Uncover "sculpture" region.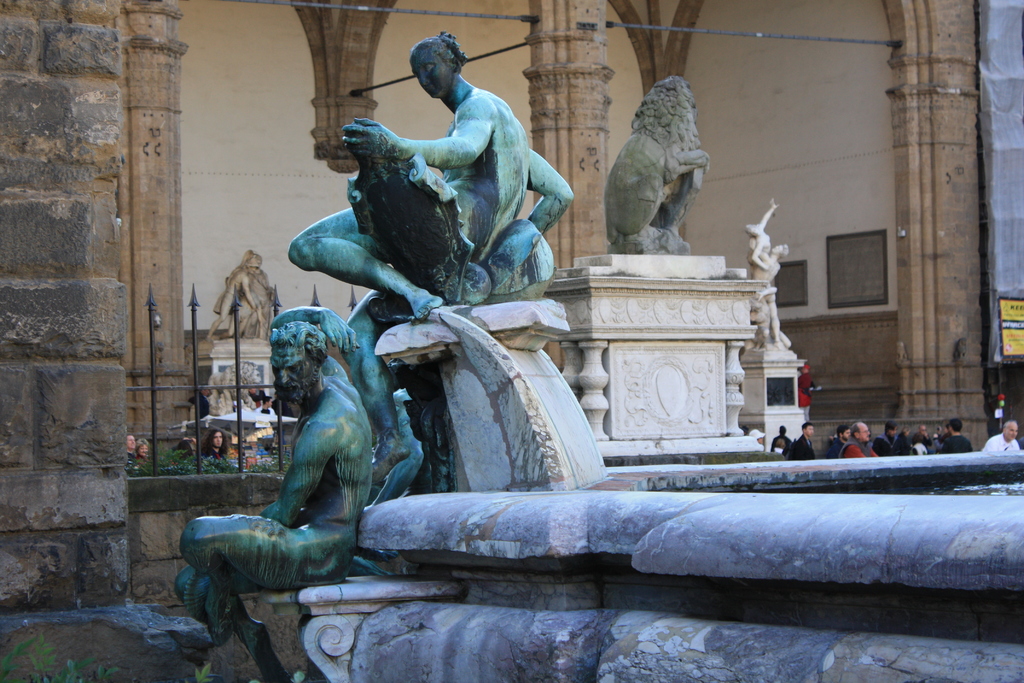
Uncovered: 289:37:575:489.
